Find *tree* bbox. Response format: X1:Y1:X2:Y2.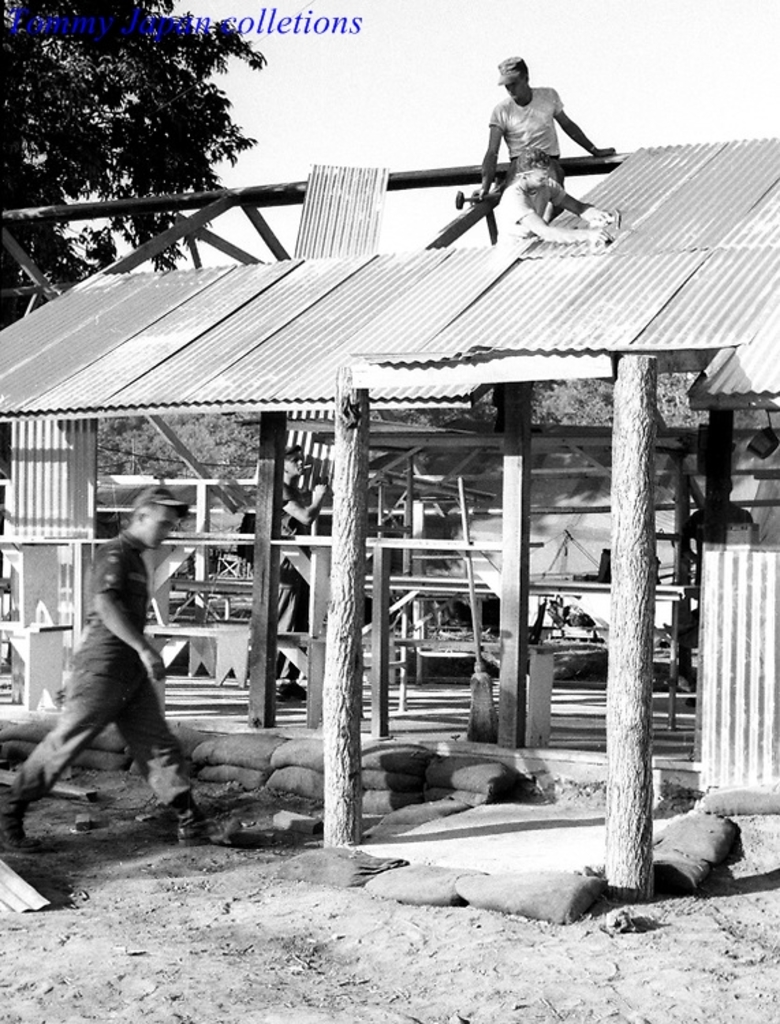
0:0:272:482.
